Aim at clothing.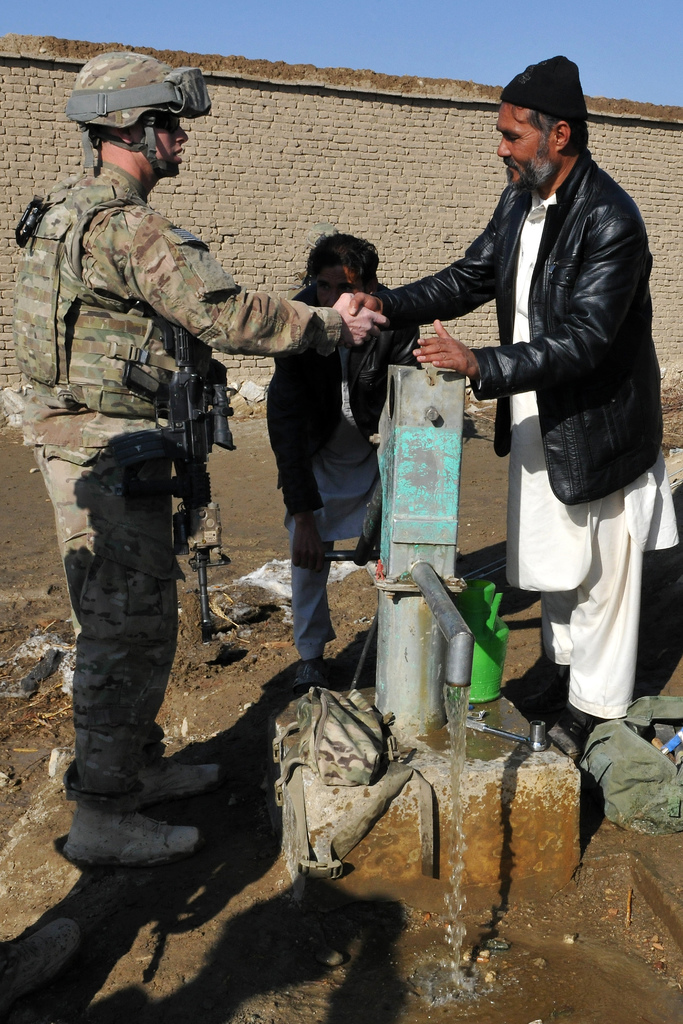
Aimed at [x1=406, y1=97, x2=667, y2=675].
